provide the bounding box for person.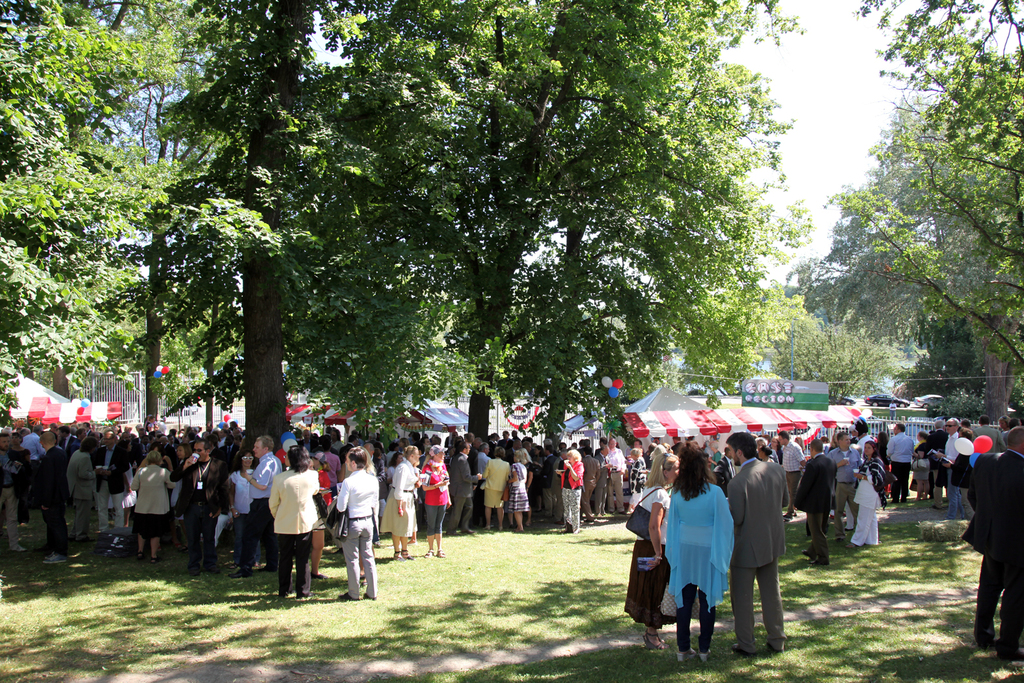
bbox(147, 436, 155, 449).
